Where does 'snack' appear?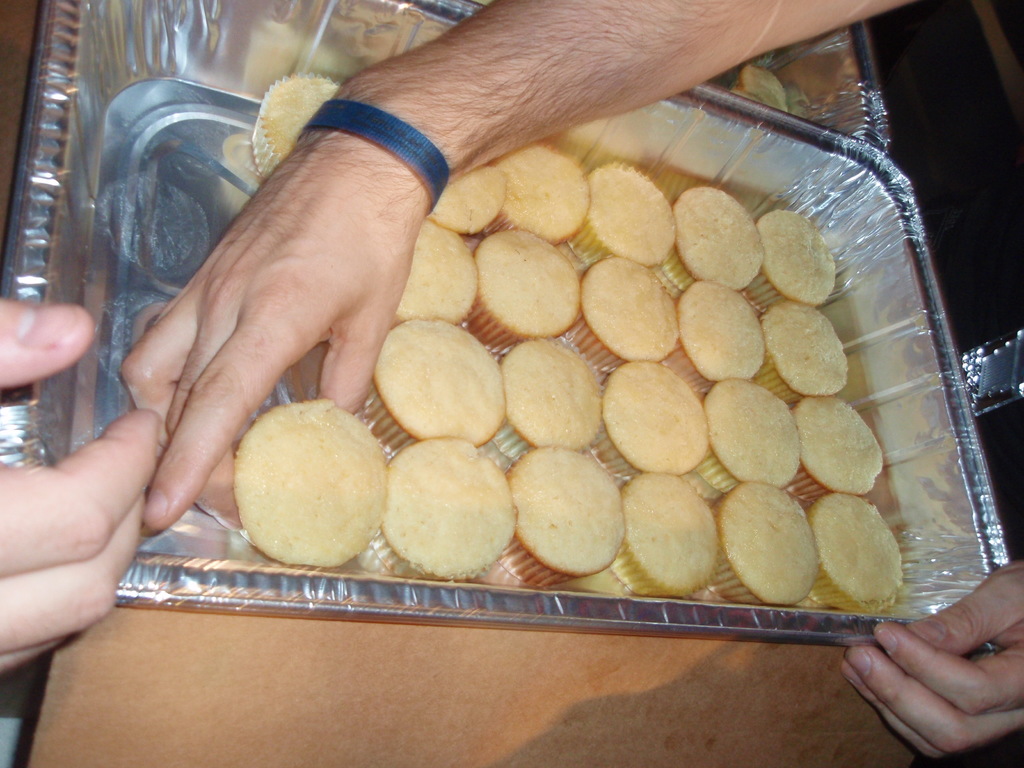
Appears at x1=231 y1=393 x2=388 y2=569.
